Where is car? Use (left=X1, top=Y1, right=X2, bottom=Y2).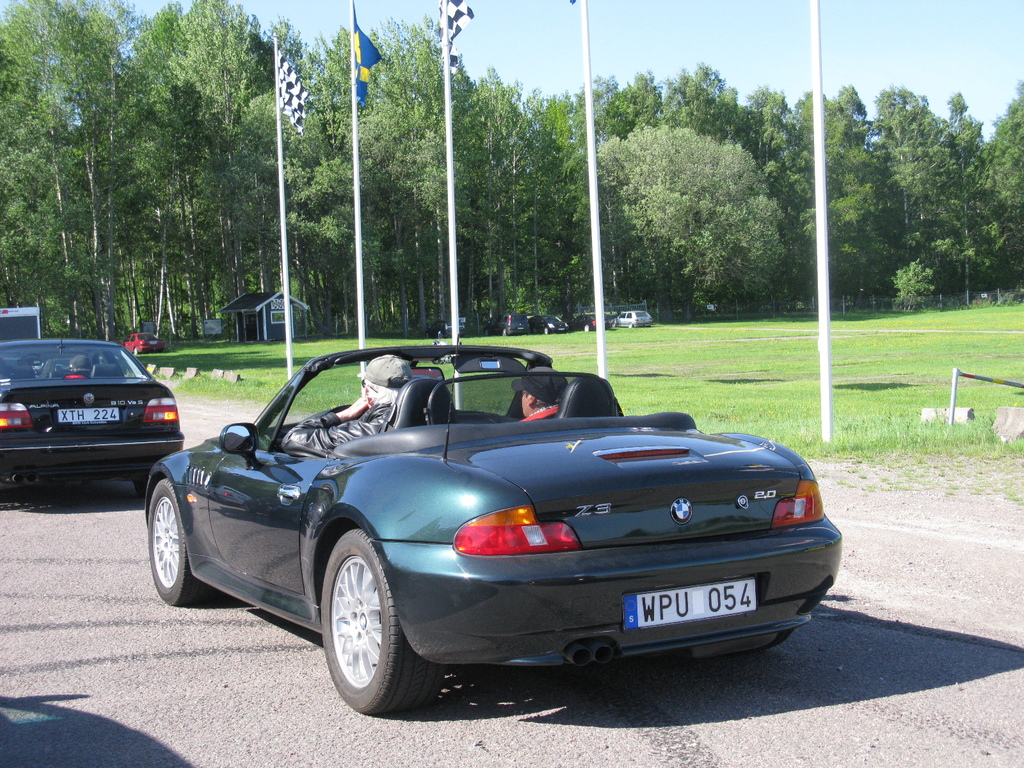
(left=532, top=314, right=571, bottom=332).
